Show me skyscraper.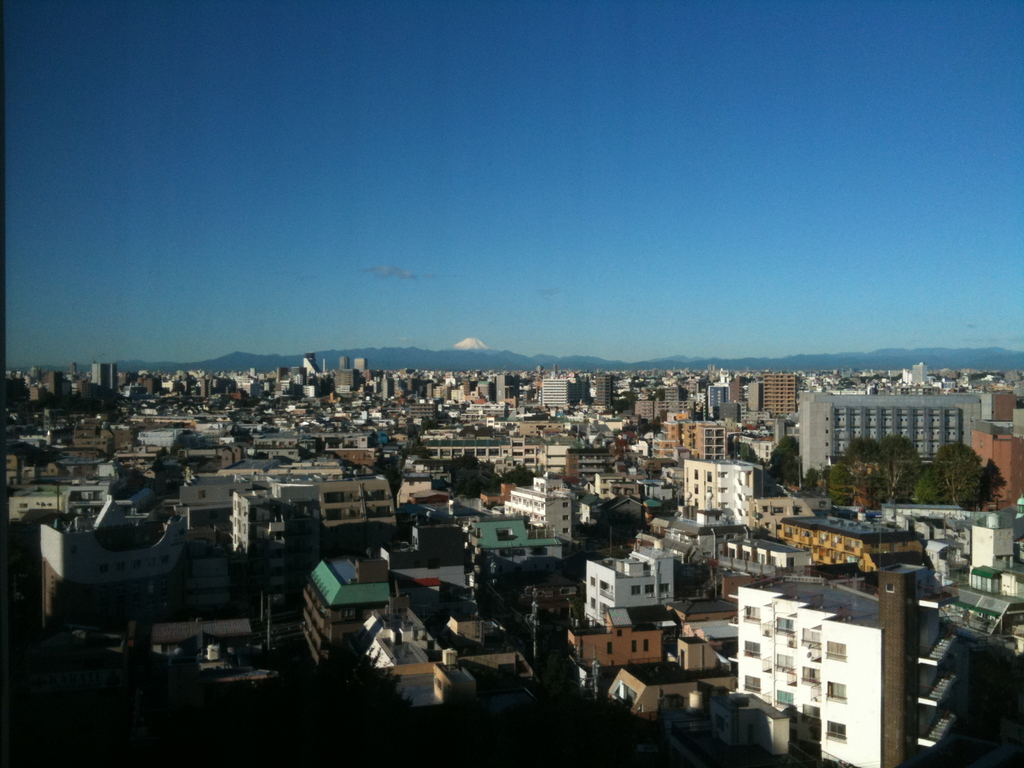
skyscraper is here: select_region(87, 365, 115, 392).
